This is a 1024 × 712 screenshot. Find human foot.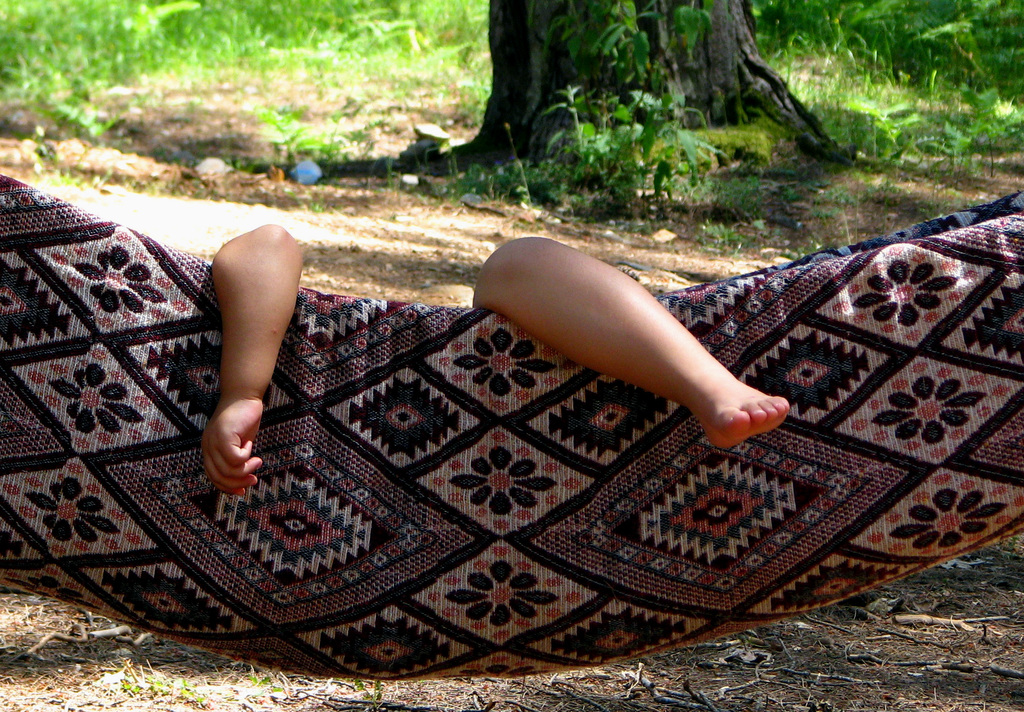
Bounding box: {"x1": 698, "y1": 382, "x2": 790, "y2": 452}.
